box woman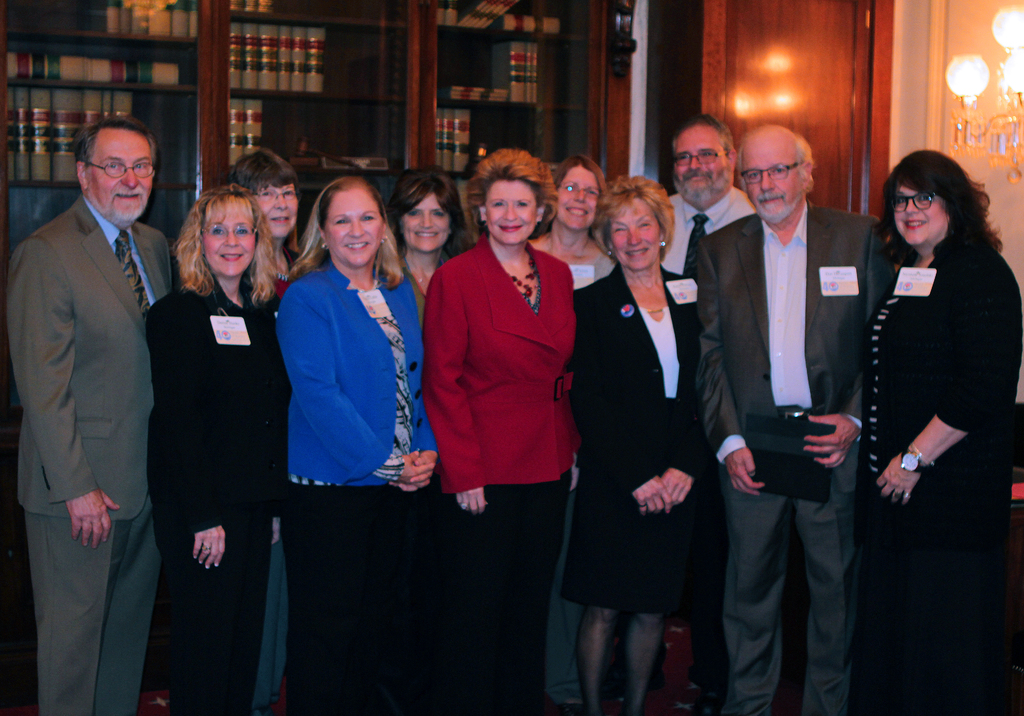
<box>276,172,438,715</box>
